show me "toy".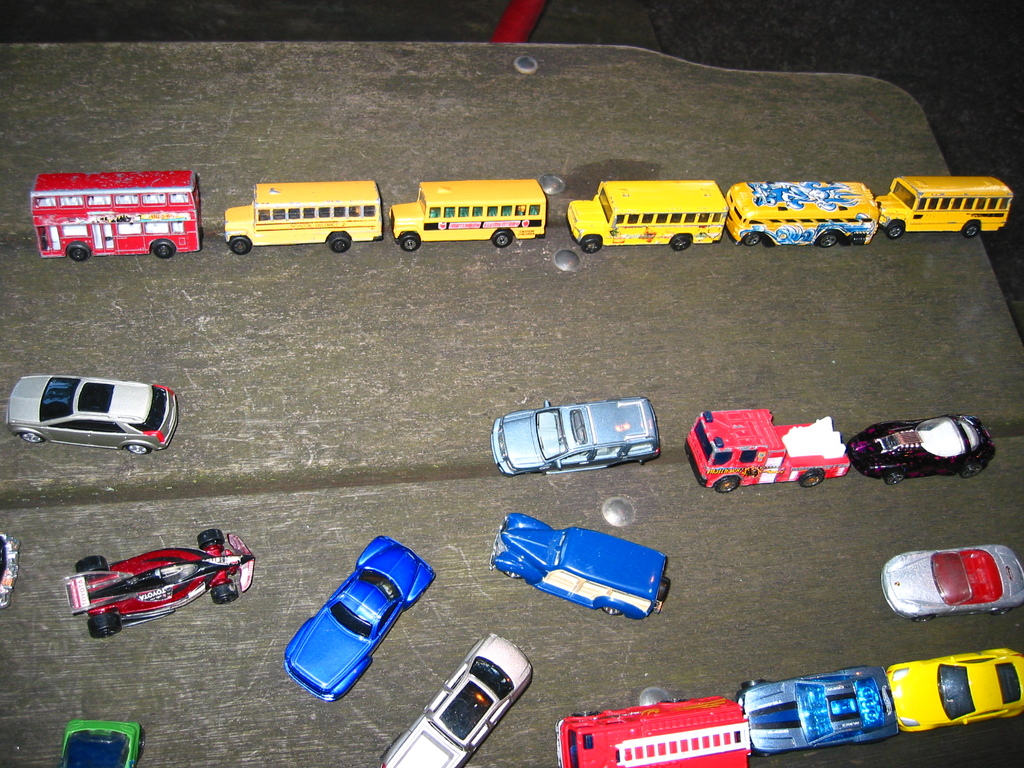
"toy" is here: 283 538 435 698.
